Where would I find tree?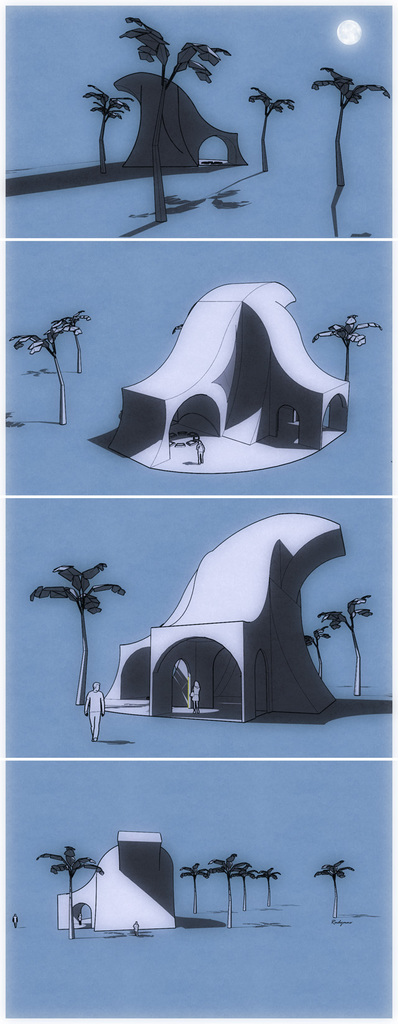
At left=53, top=308, right=93, bottom=392.
